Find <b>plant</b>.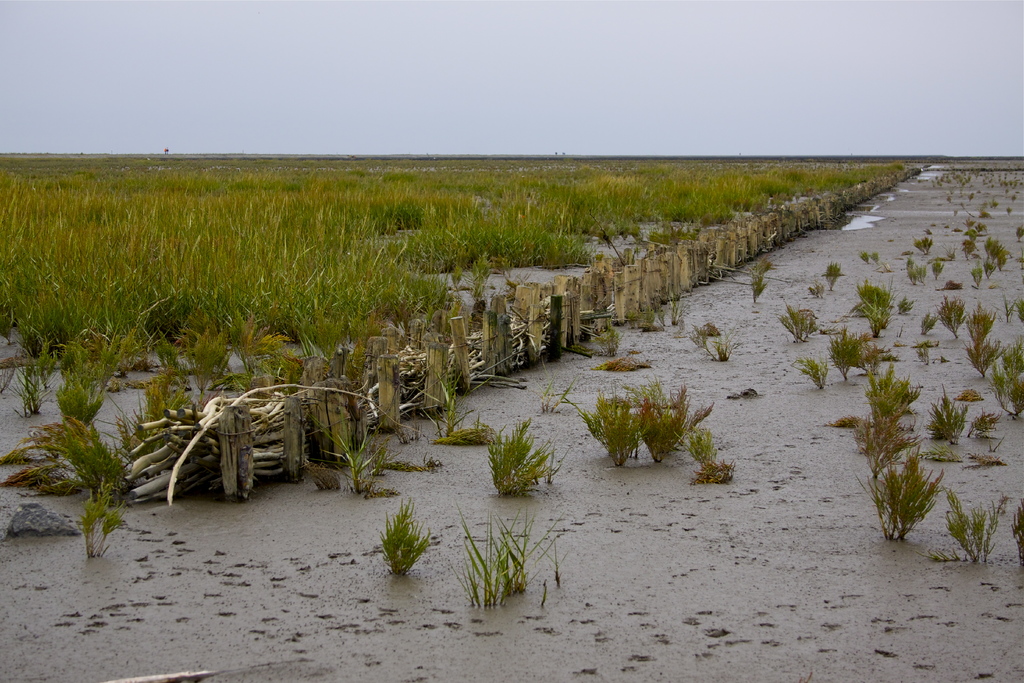
[x1=790, y1=353, x2=829, y2=389].
